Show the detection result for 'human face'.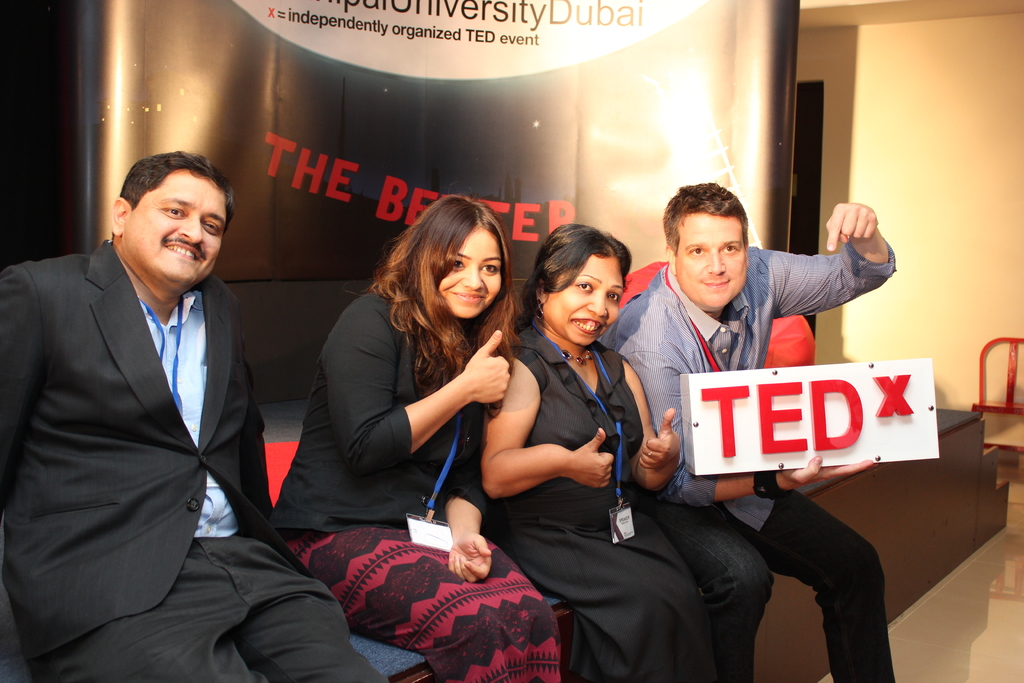
[441,226,504,318].
